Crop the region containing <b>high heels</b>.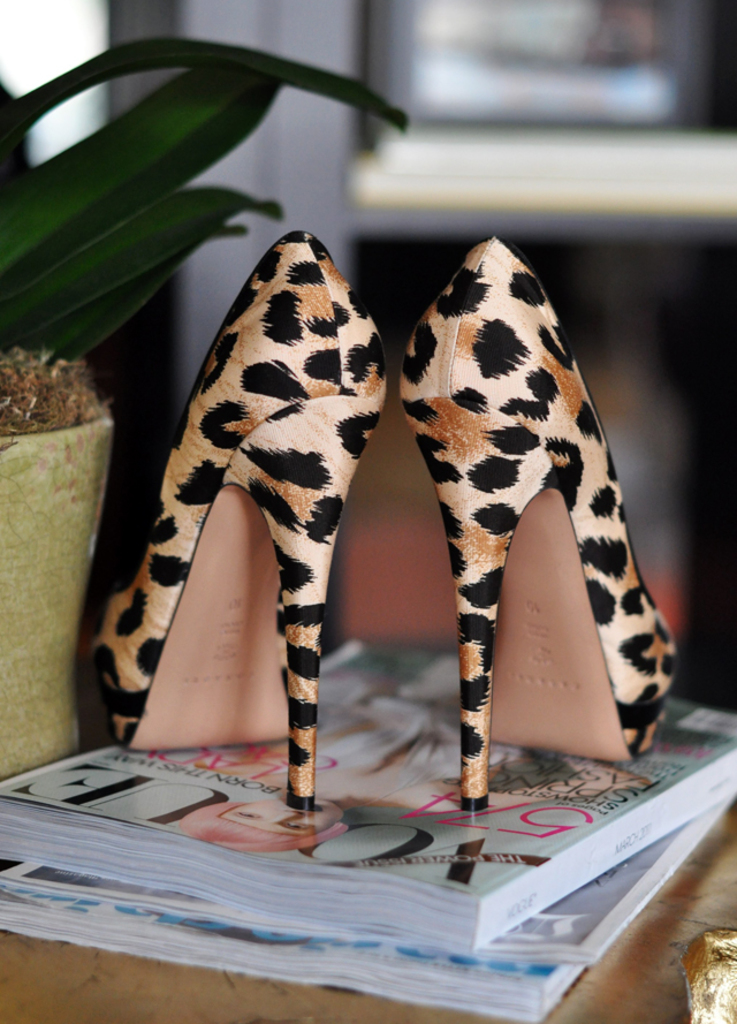
Crop region: {"x1": 400, "y1": 236, "x2": 682, "y2": 814}.
